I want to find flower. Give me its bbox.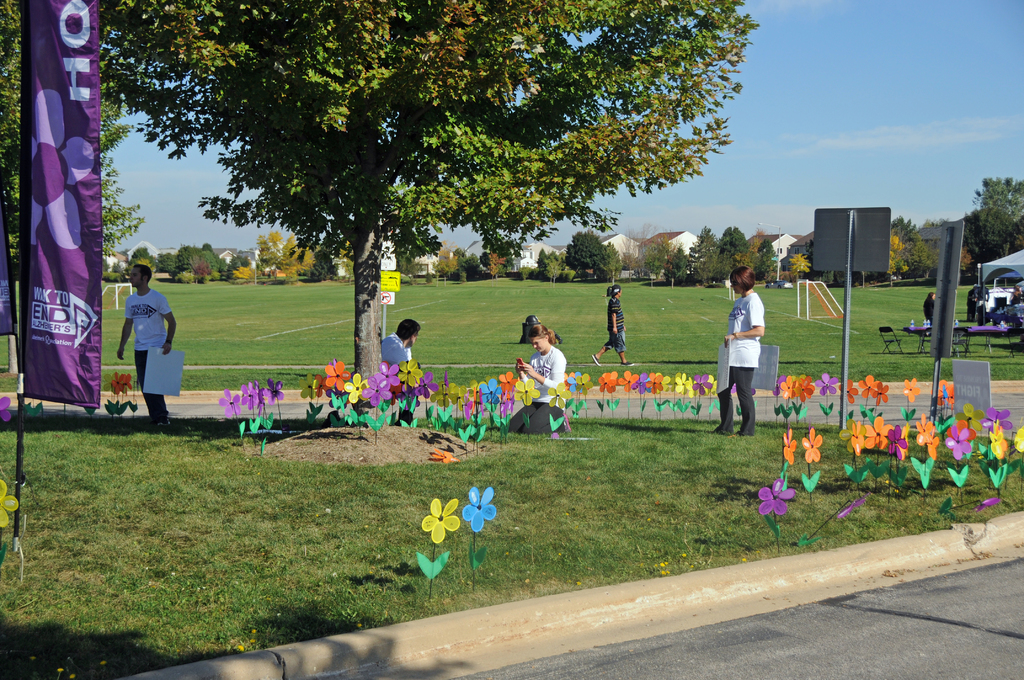
<bbox>900, 375, 918, 401</bbox>.
